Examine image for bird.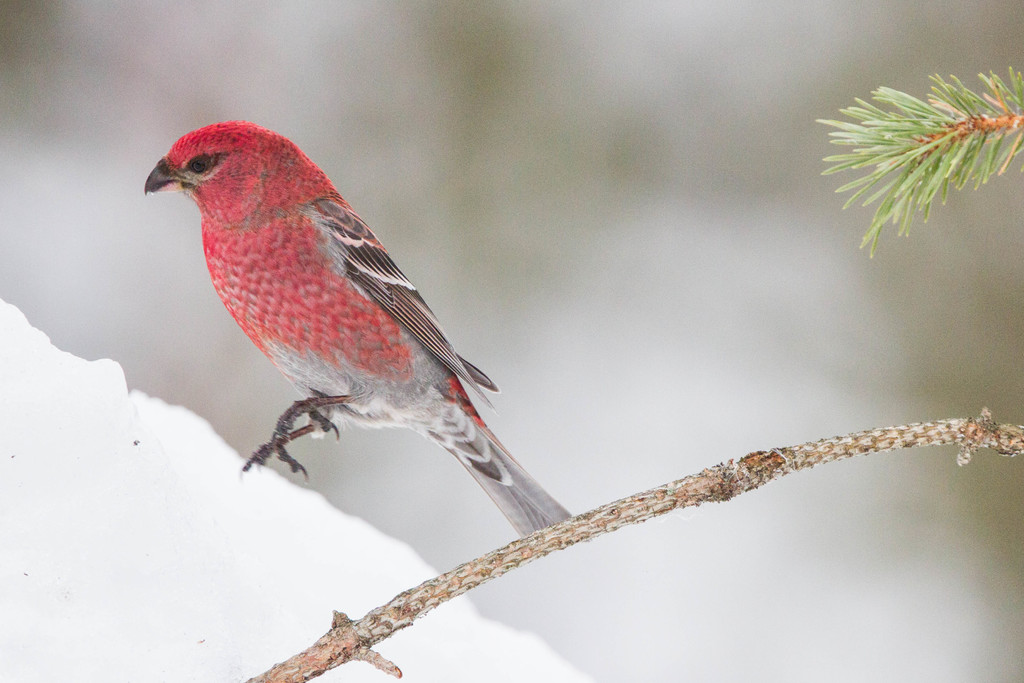
Examination result: bbox=(140, 136, 557, 516).
